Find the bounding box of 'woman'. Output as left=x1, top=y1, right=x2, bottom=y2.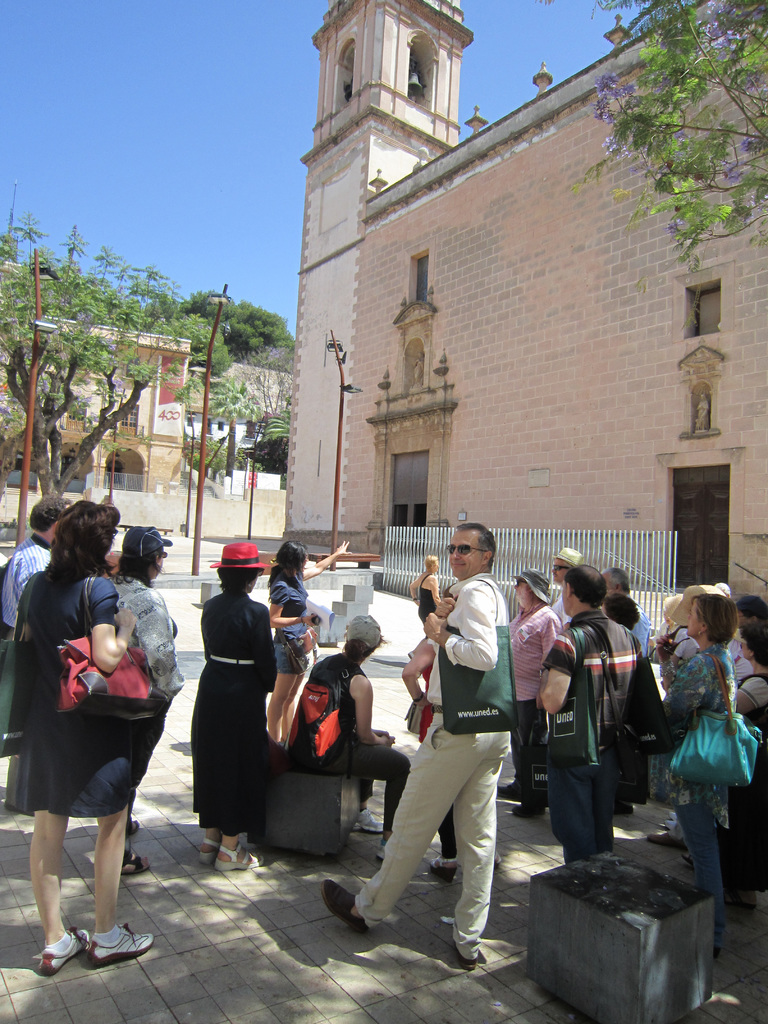
left=184, top=536, right=278, bottom=870.
